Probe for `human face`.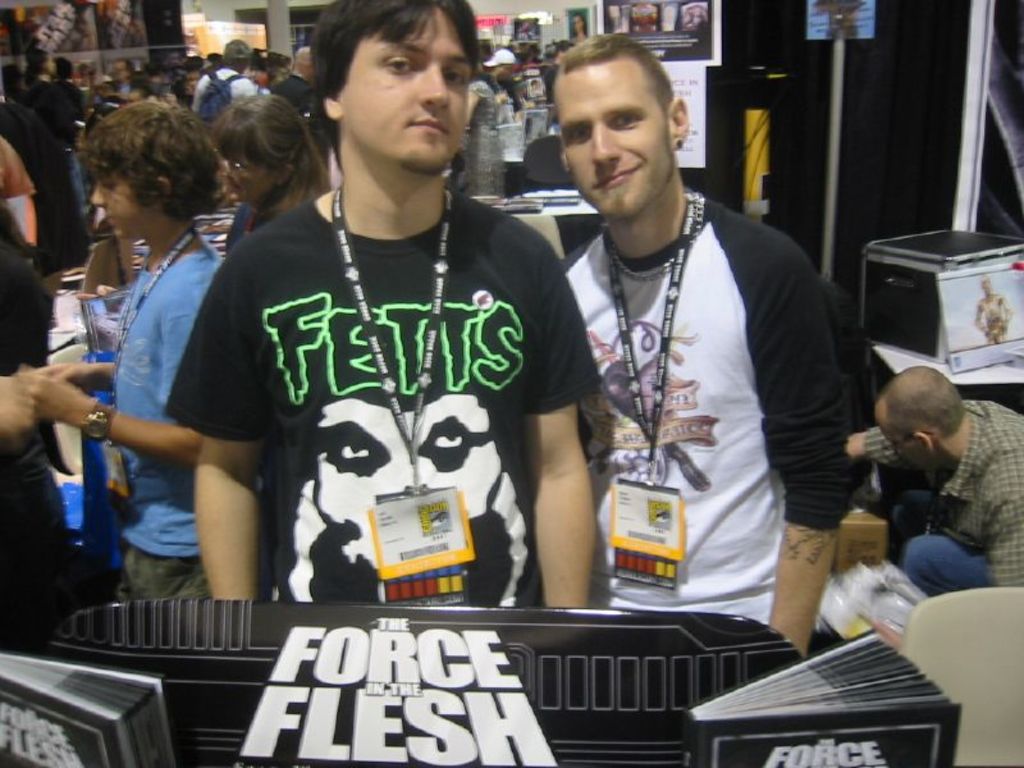
Probe result: bbox(91, 172, 146, 243).
